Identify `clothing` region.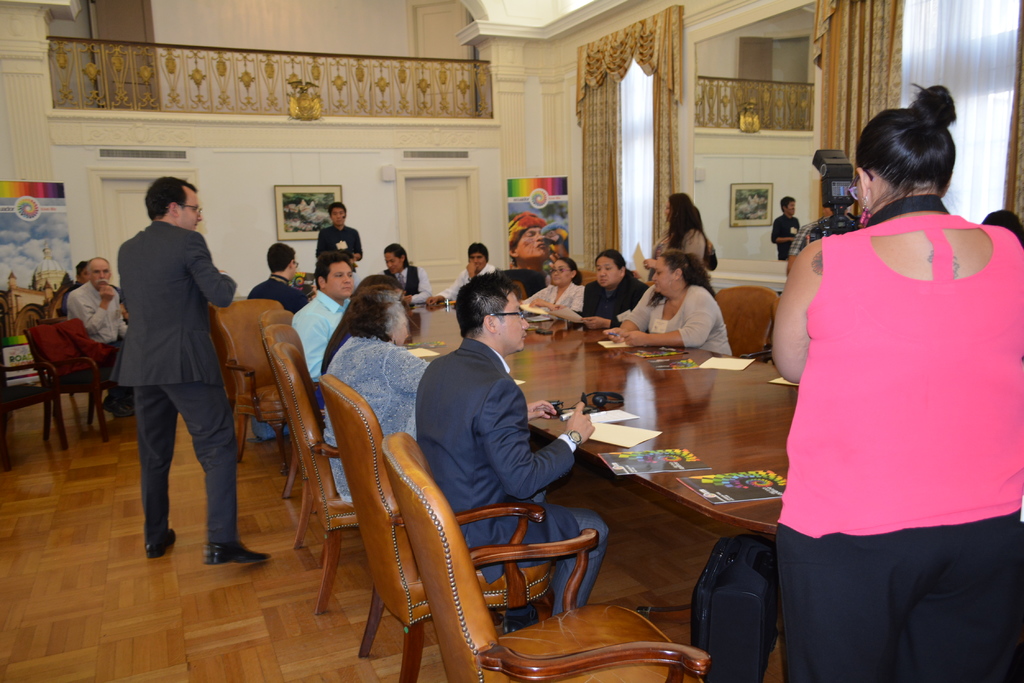
Region: left=377, top=264, right=433, bottom=304.
